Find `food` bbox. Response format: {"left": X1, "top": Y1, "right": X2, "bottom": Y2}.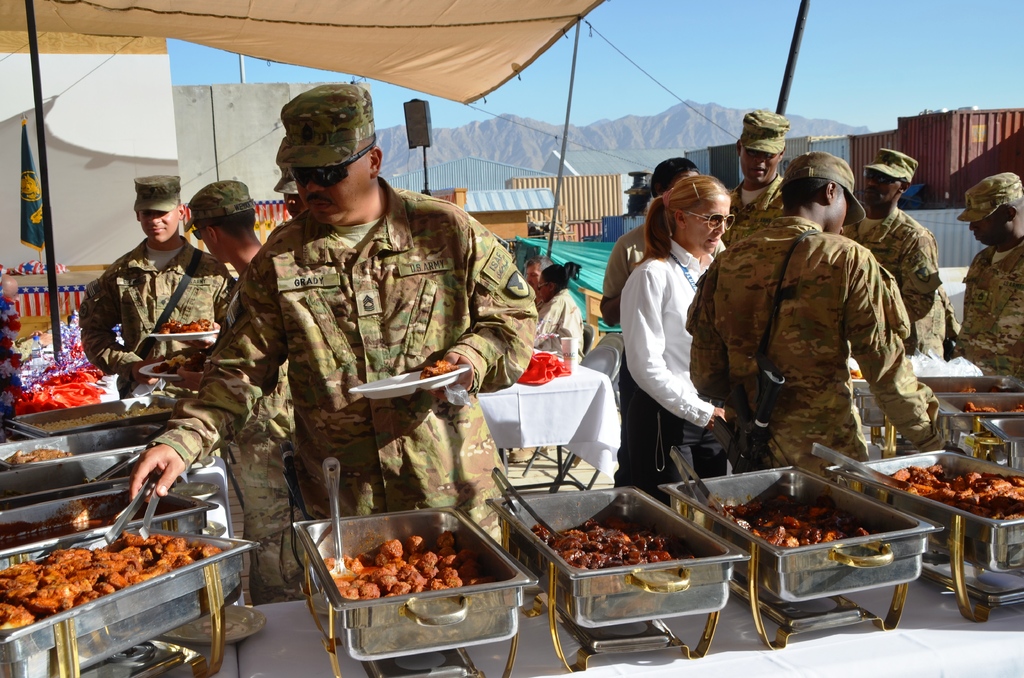
{"left": 848, "top": 369, "right": 863, "bottom": 377}.
